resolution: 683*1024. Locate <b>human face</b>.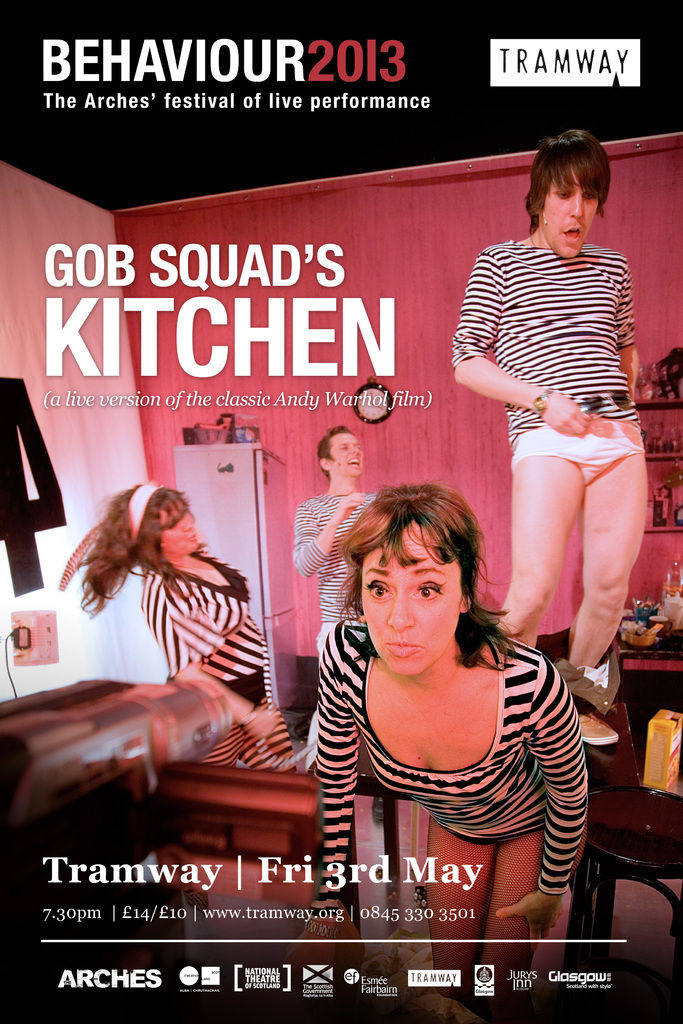
bbox=[324, 433, 368, 477].
